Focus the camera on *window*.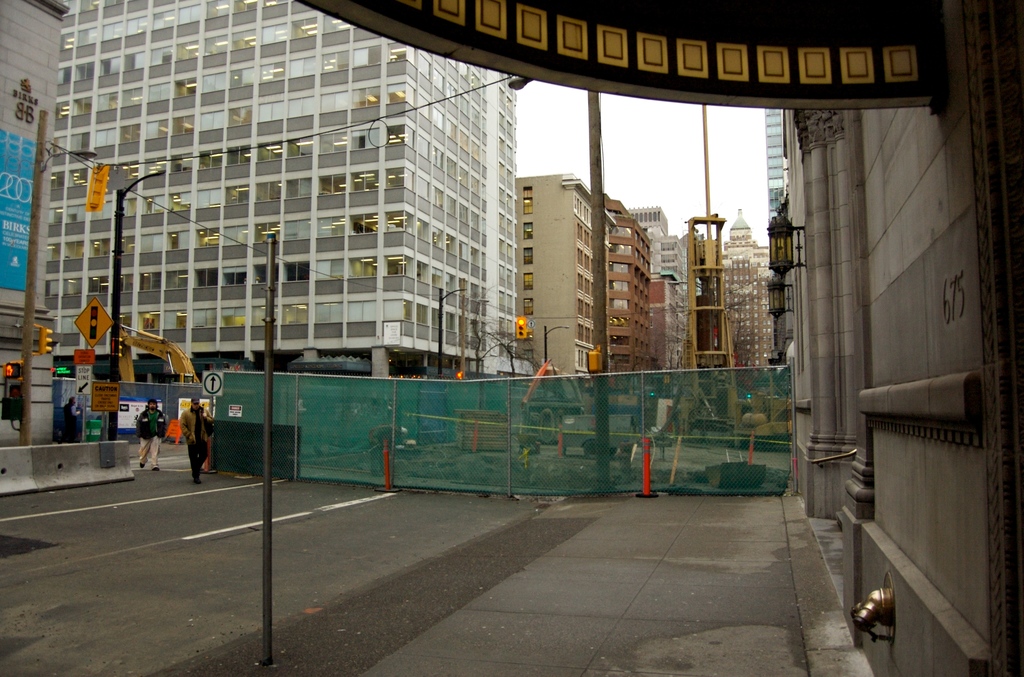
Focus region: BBox(461, 129, 468, 150).
